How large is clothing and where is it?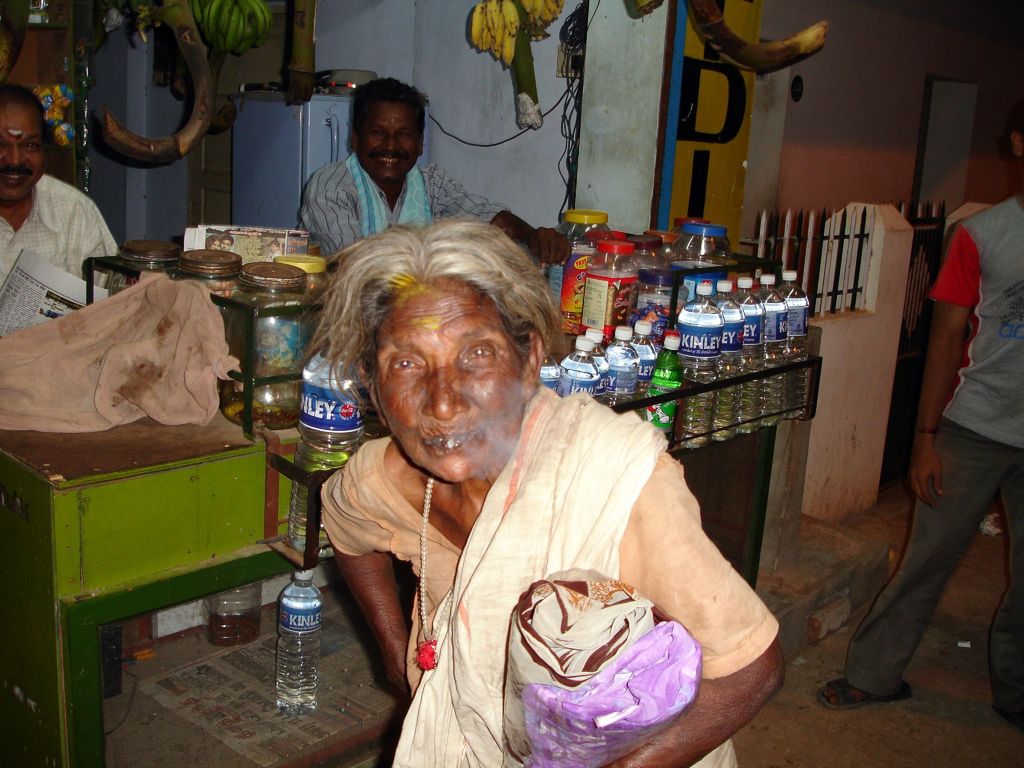
Bounding box: (861,186,1023,695).
